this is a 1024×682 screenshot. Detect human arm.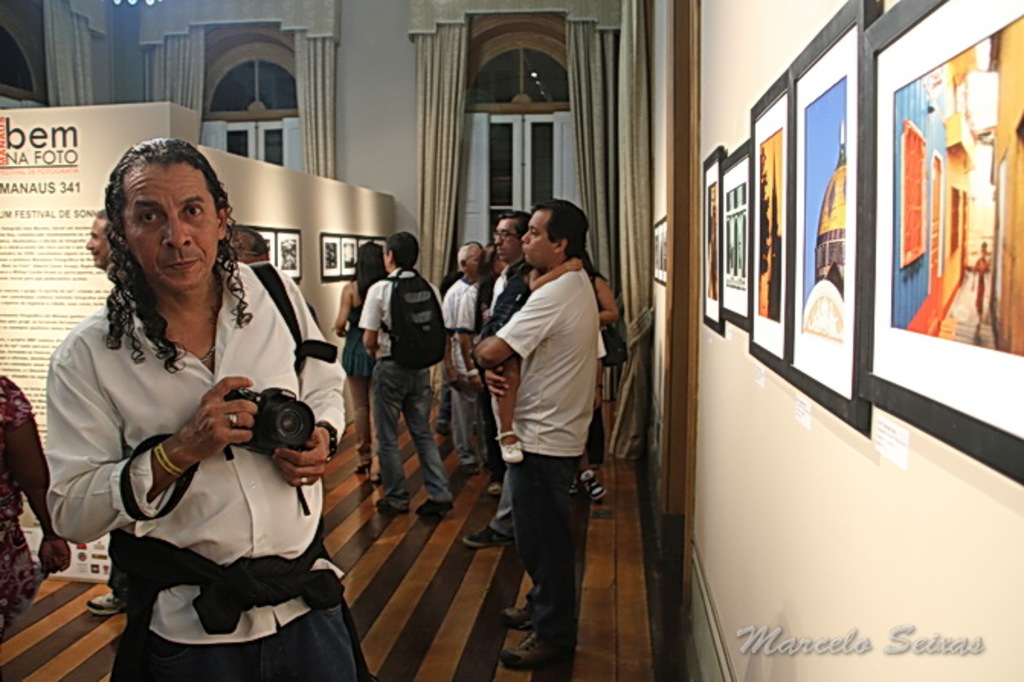
pyautogui.locateOnScreen(465, 279, 555, 371).
